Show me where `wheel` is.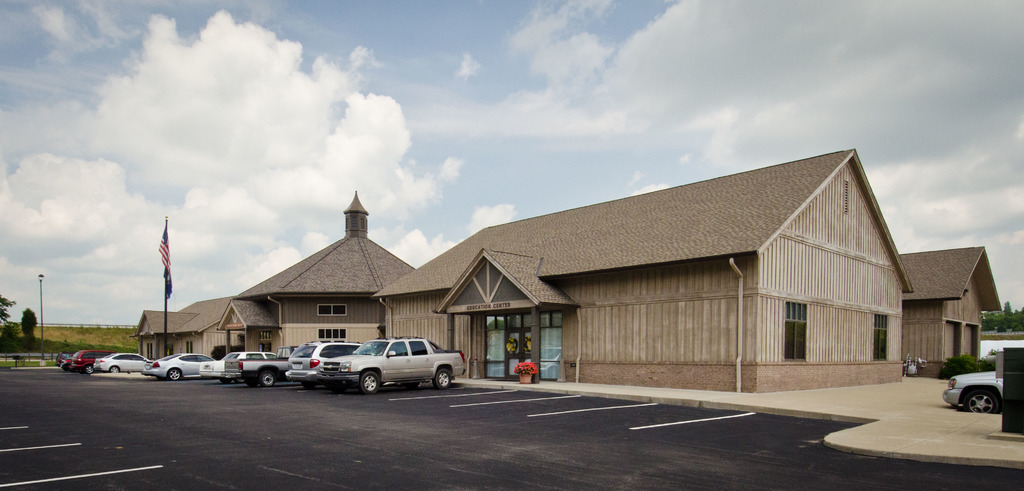
`wheel` is at BBox(84, 362, 94, 375).
